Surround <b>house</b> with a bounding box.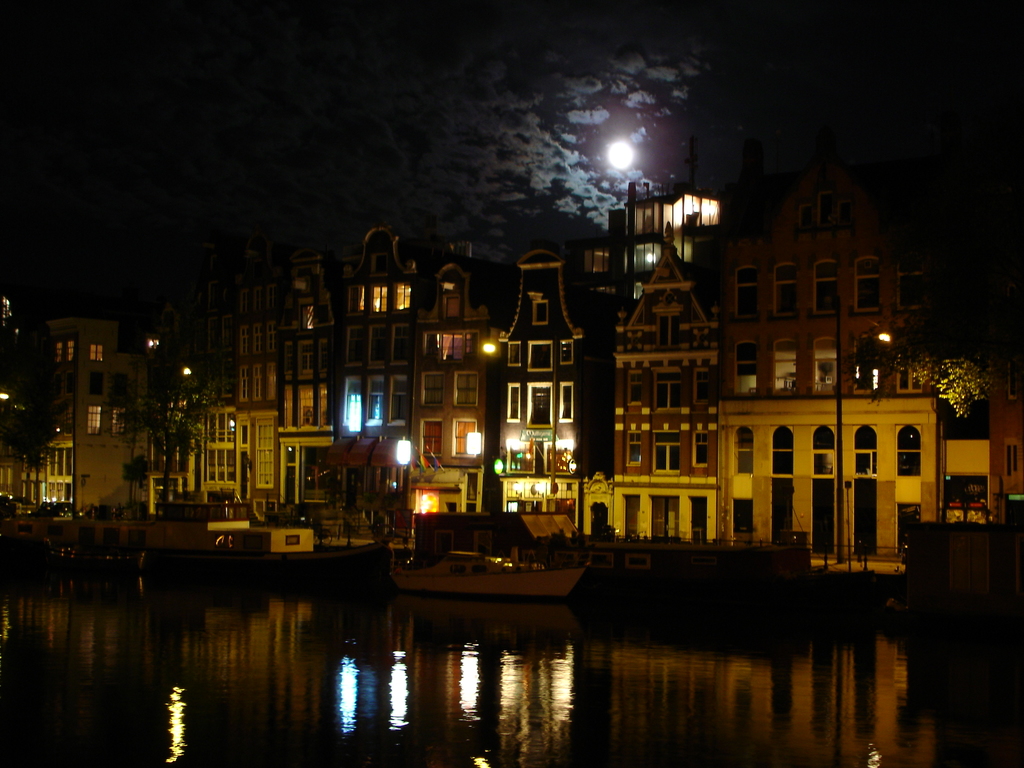
x1=277, y1=244, x2=335, y2=513.
